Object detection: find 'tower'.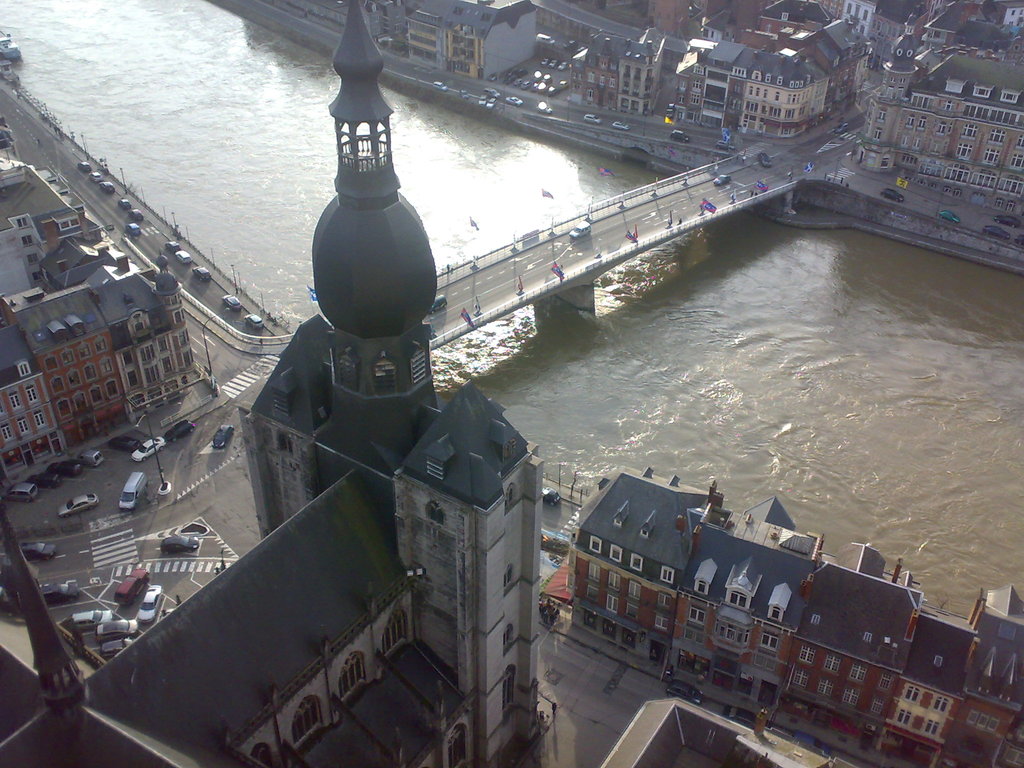
bbox=[260, 28, 473, 547].
